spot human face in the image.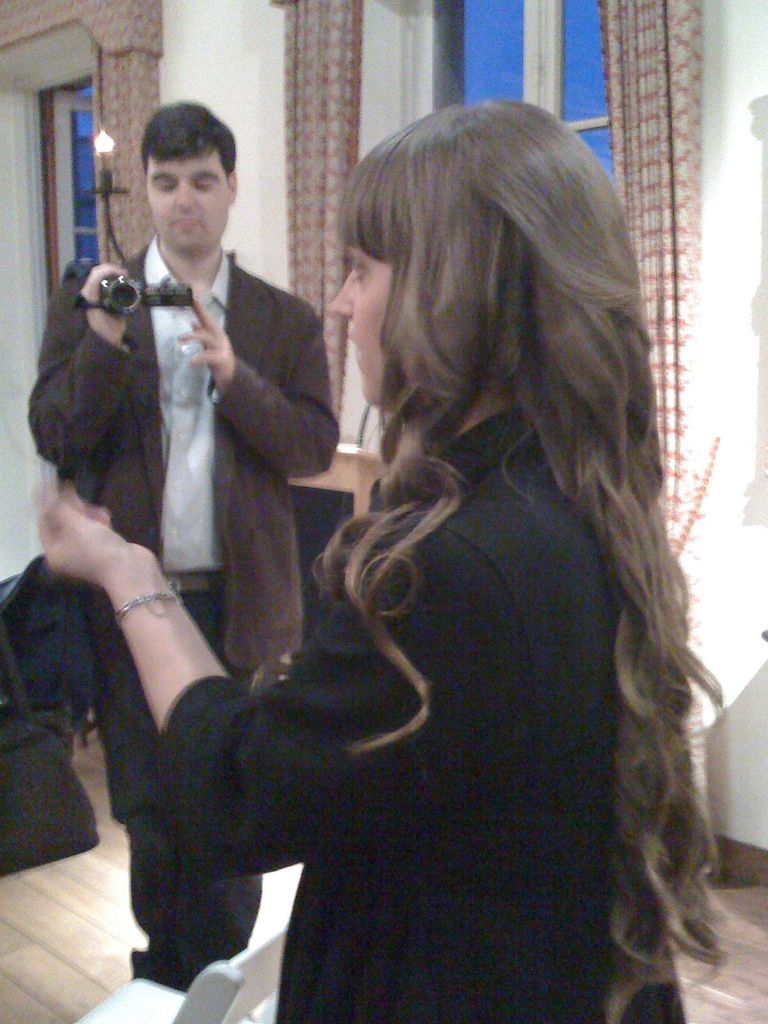
human face found at [143, 154, 234, 252].
